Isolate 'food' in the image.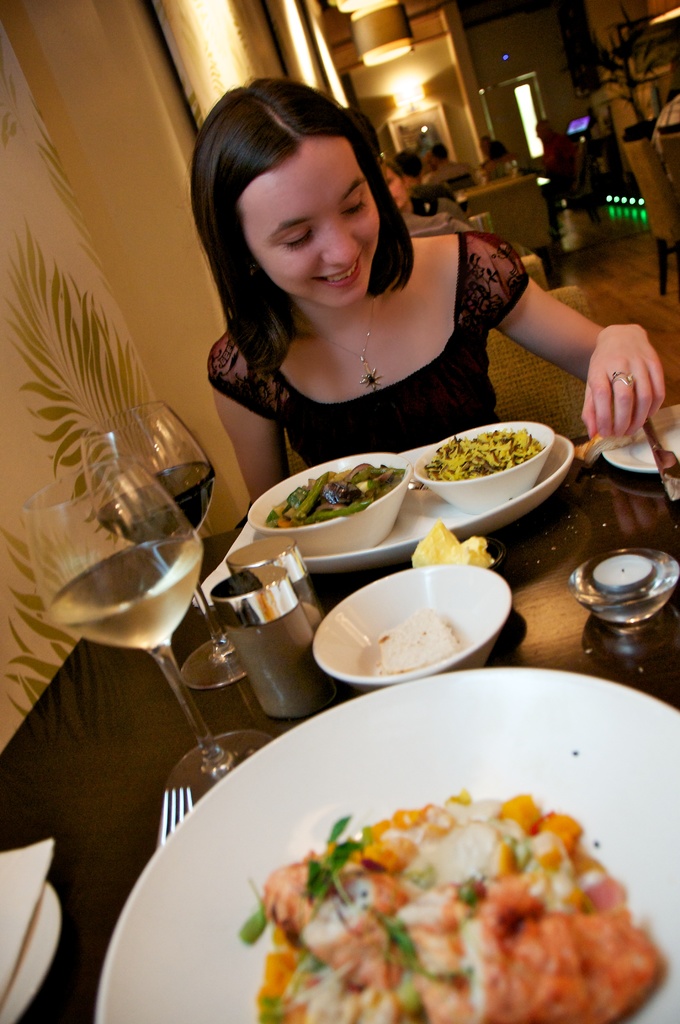
Isolated region: [left=264, top=458, right=407, bottom=531].
